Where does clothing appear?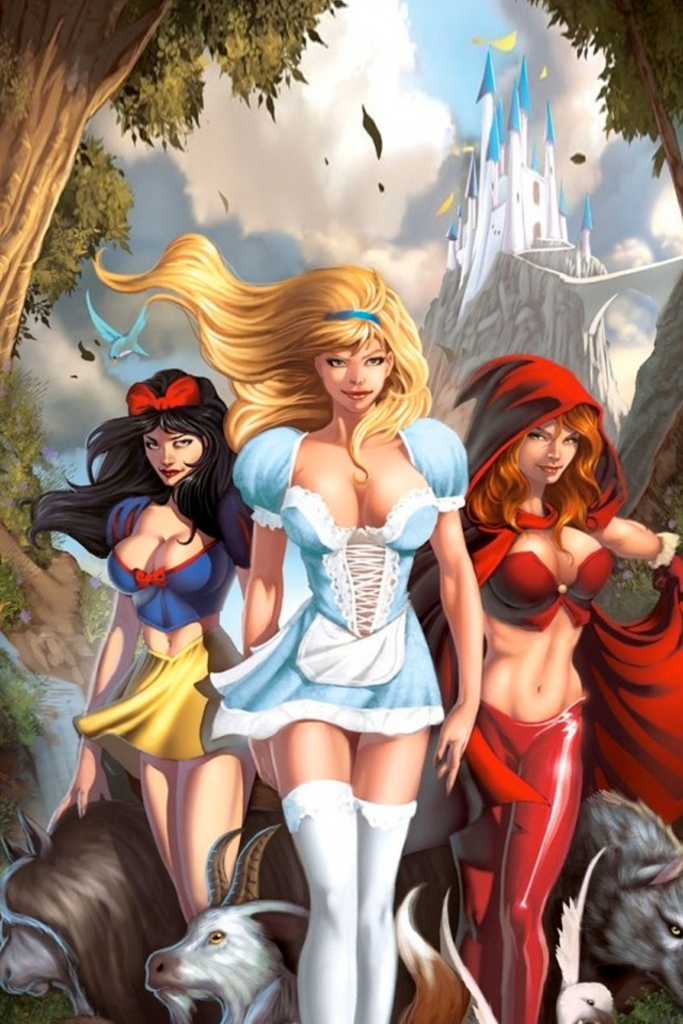
Appears at [left=77, top=487, right=263, bottom=783].
